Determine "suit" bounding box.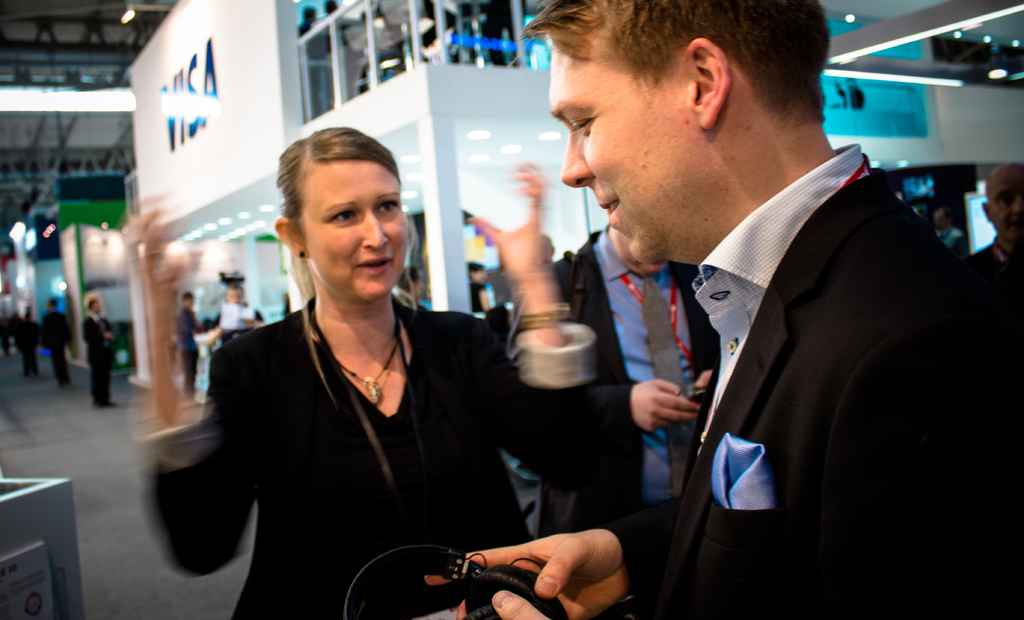
Determined: bbox=[76, 310, 120, 395].
